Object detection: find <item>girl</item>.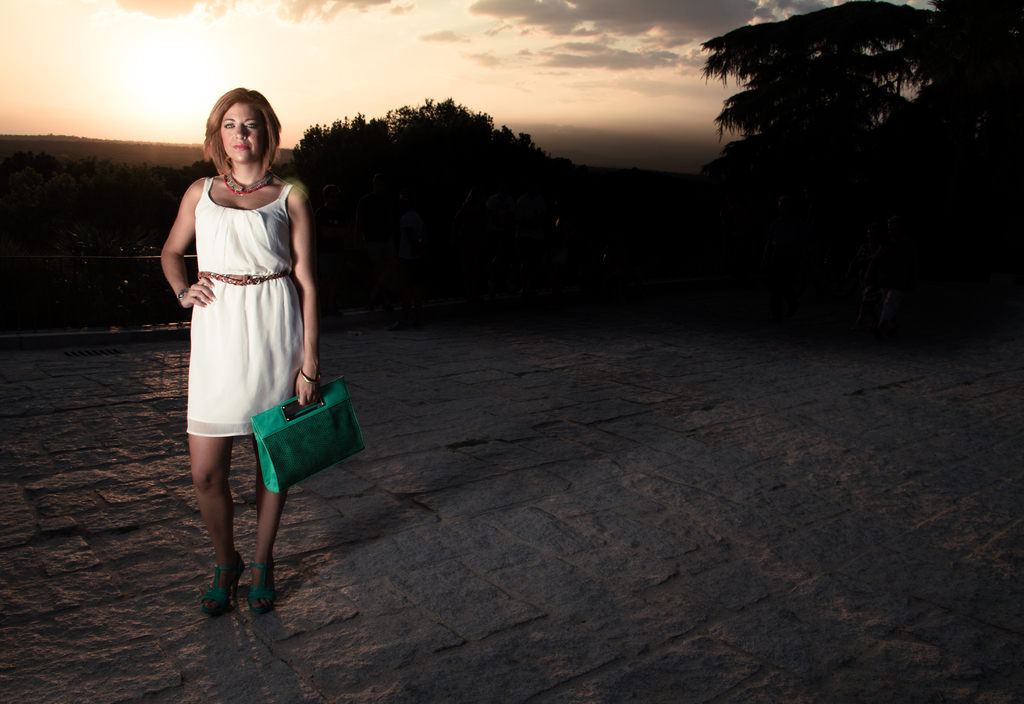
[x1=148, y1=81, x2=346, y2=602].
